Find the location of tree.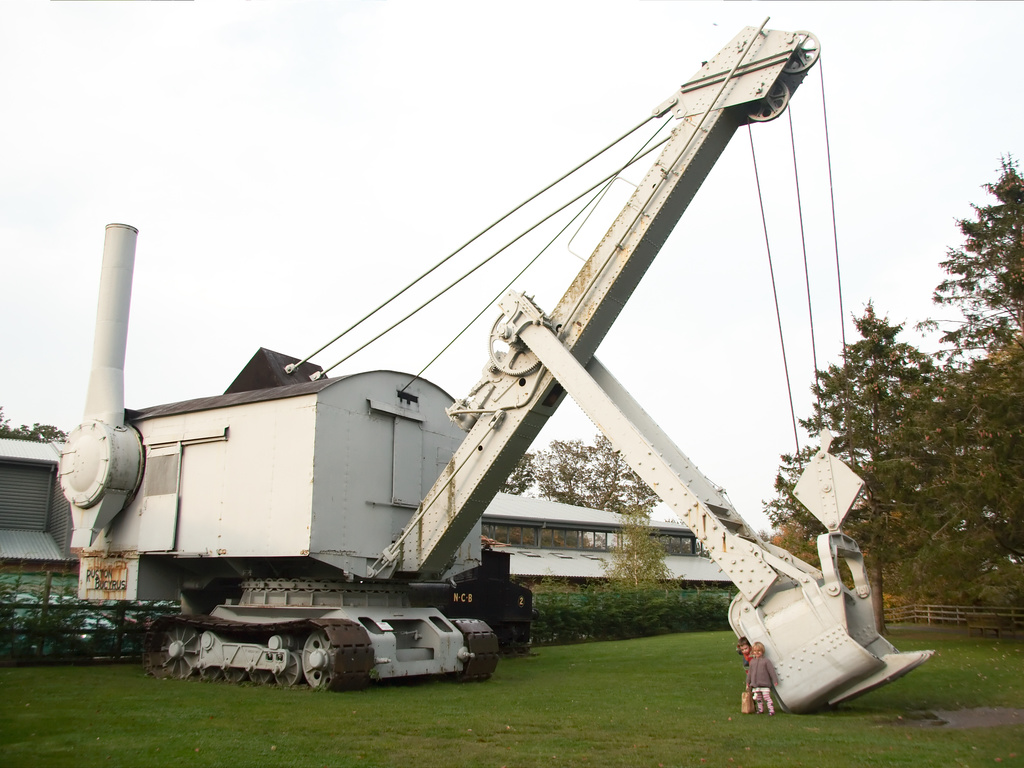
Location: (881, 348, 1023, 614).
